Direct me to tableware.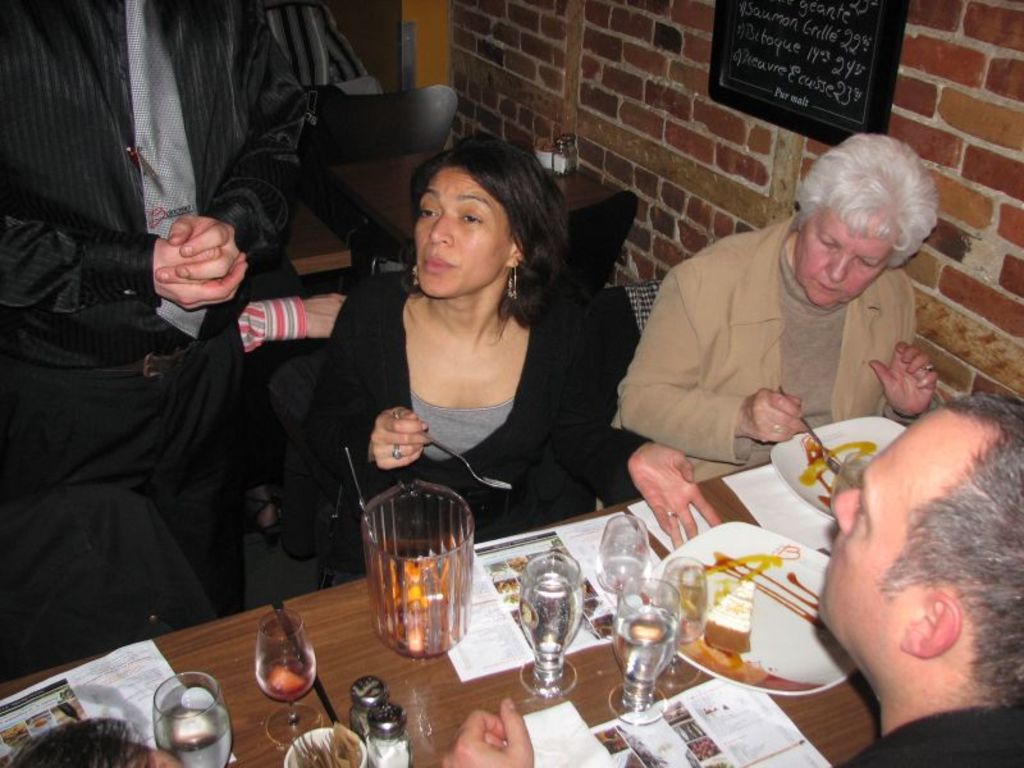
Direction: (652,553,712,690).
